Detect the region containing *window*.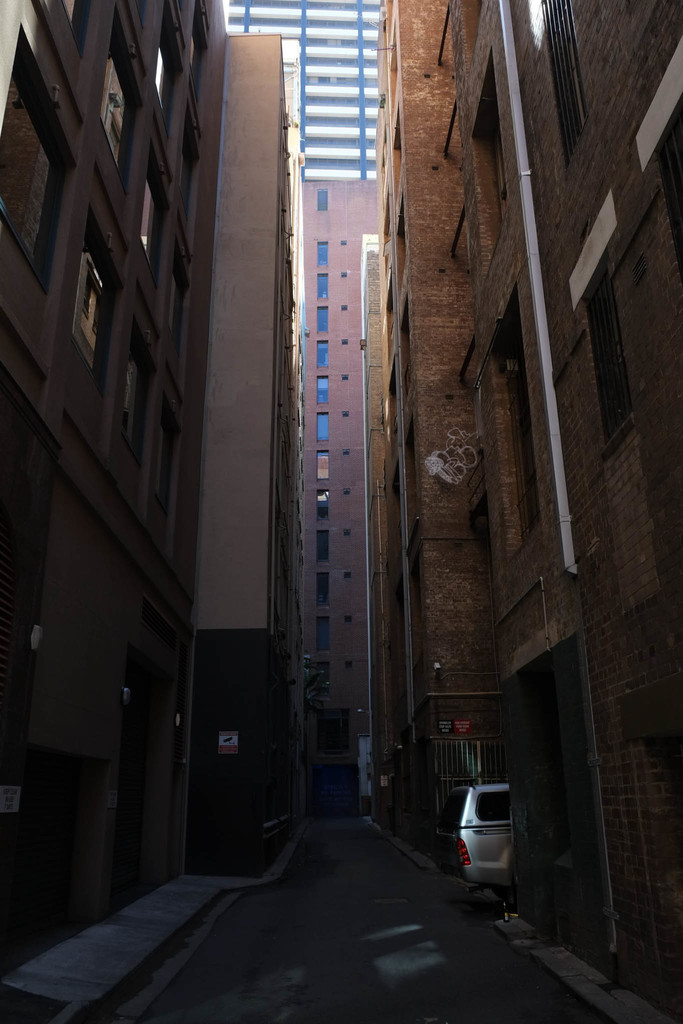
[64, 200, 113, 376].
